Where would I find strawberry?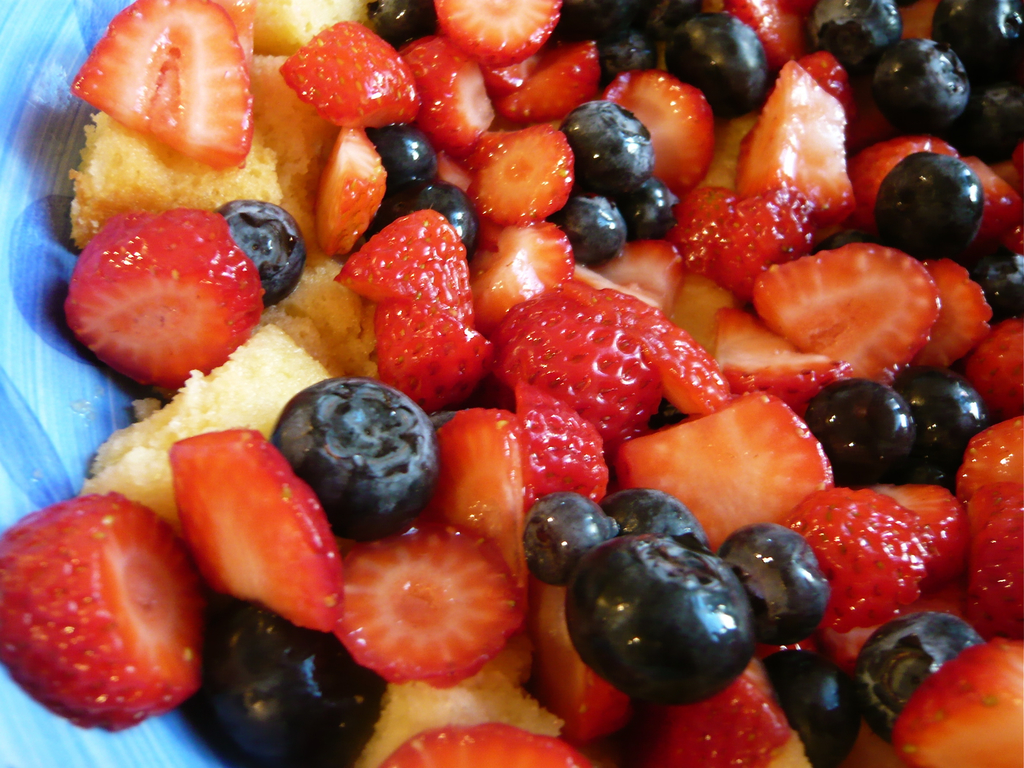
At x1=703, y1=301, x2=854, y2=422.
